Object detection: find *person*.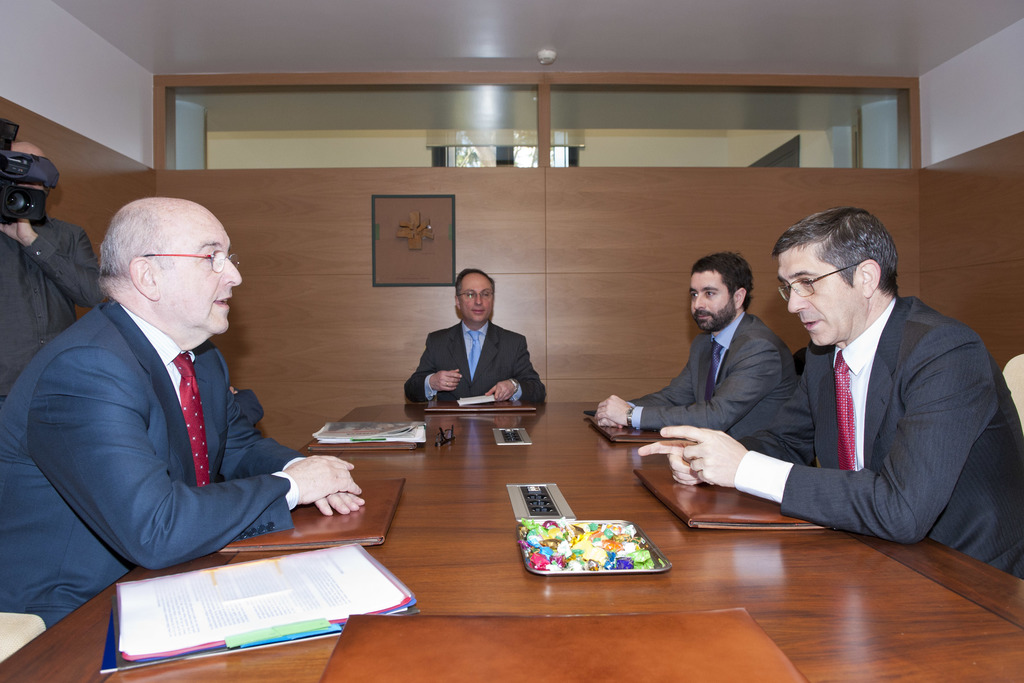
BBox(735, 189, 992, 583).
